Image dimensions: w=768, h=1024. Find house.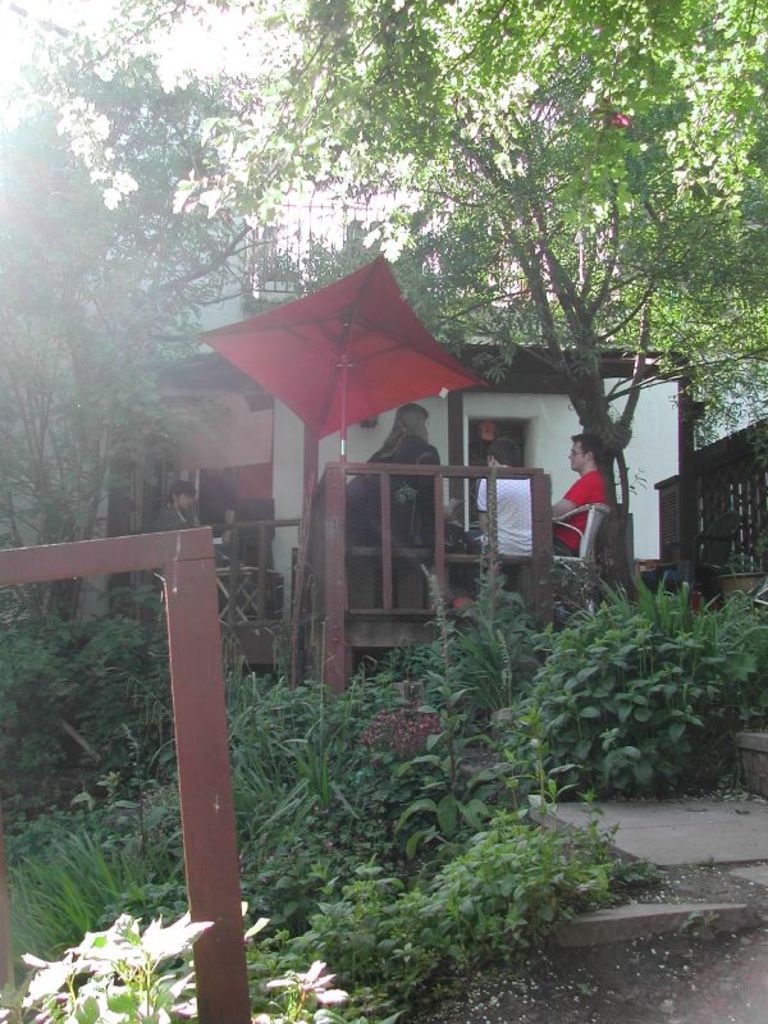
x1=106 y1=351 x2=699 y2=710.
